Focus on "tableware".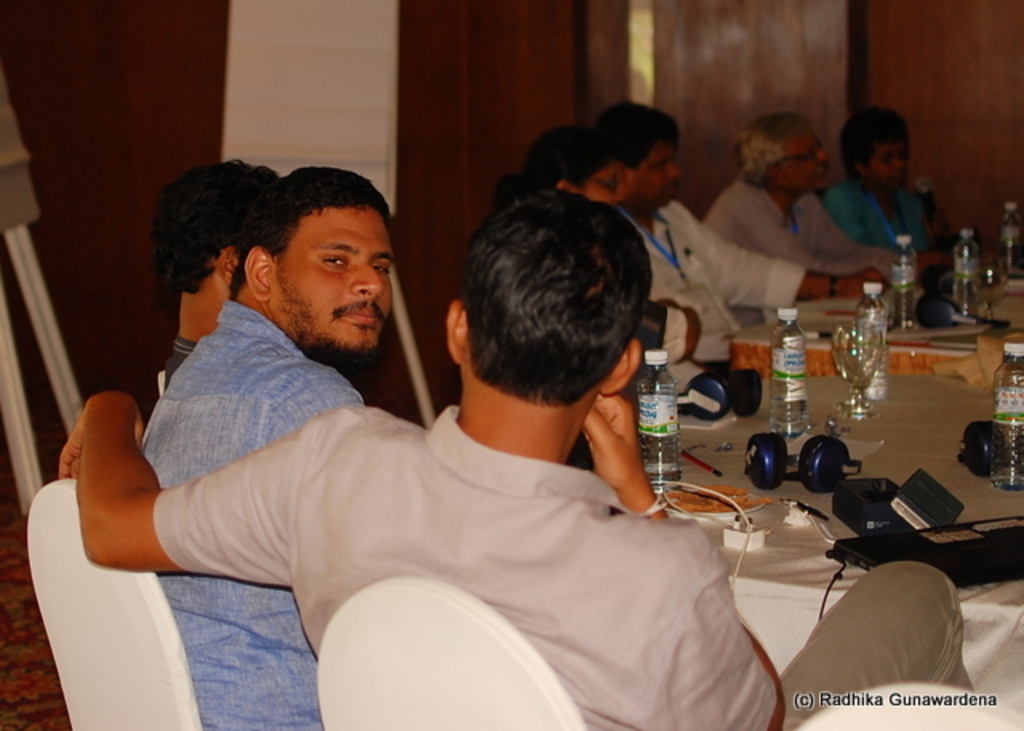
Focused at <region>829, 320, 877, 419</region>.
